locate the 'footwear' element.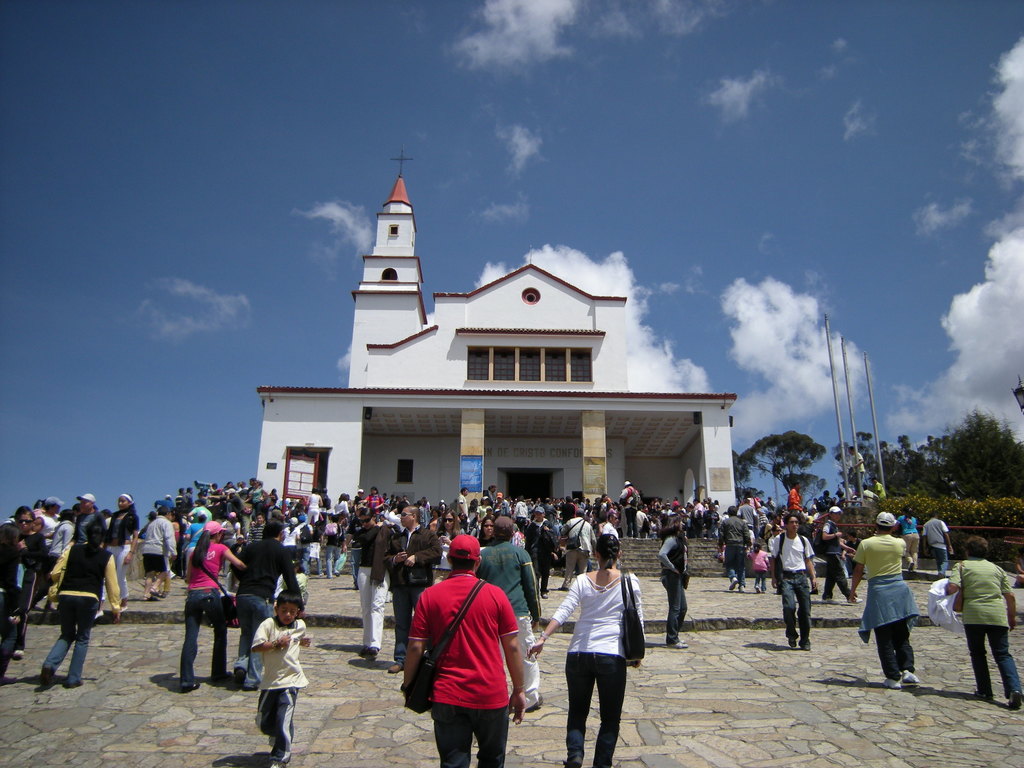
Element bbox: pyautogui.locateOnScreen(972, 688, 992, 701).
